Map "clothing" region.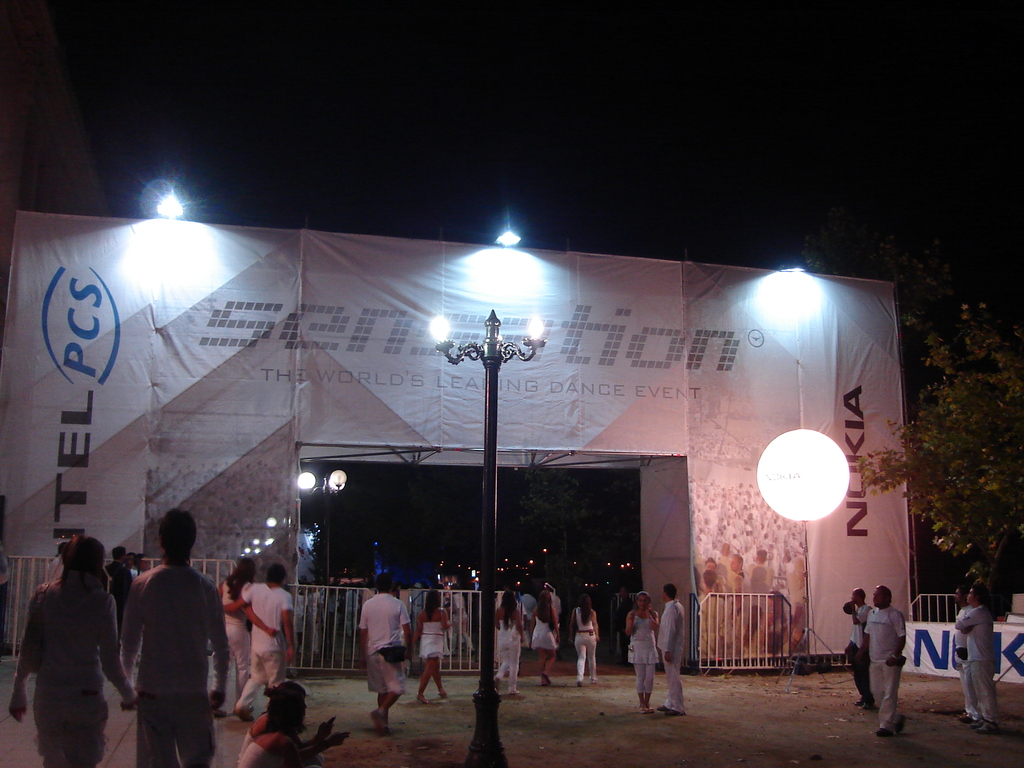
Mapped to locate(112, 538, 209, 755).
